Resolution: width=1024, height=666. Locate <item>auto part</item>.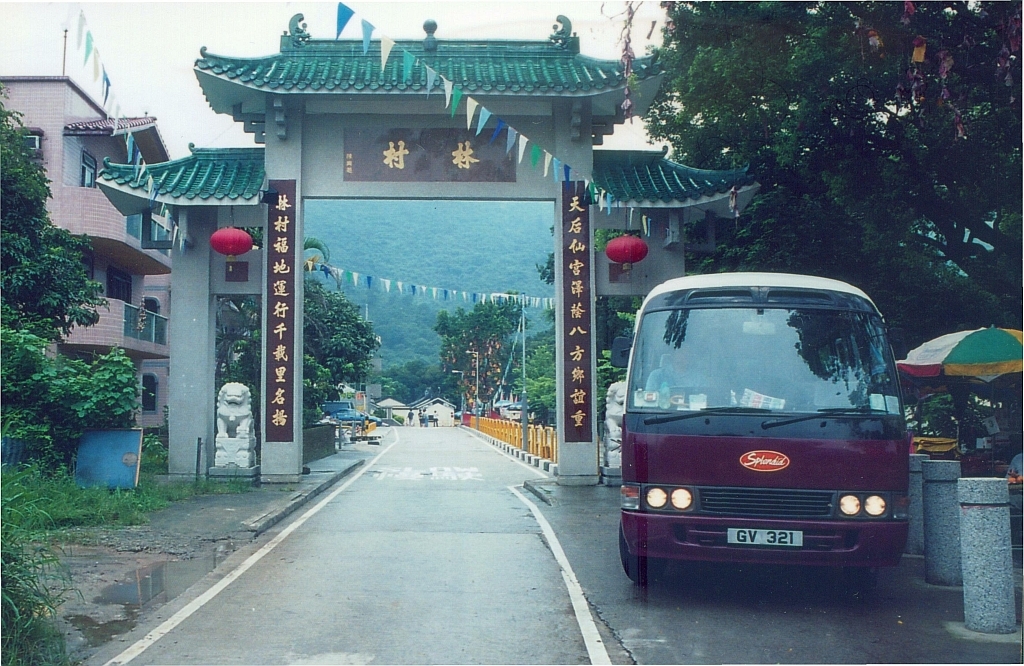
(x1=639, y1=478, x2=699, y2=514).
